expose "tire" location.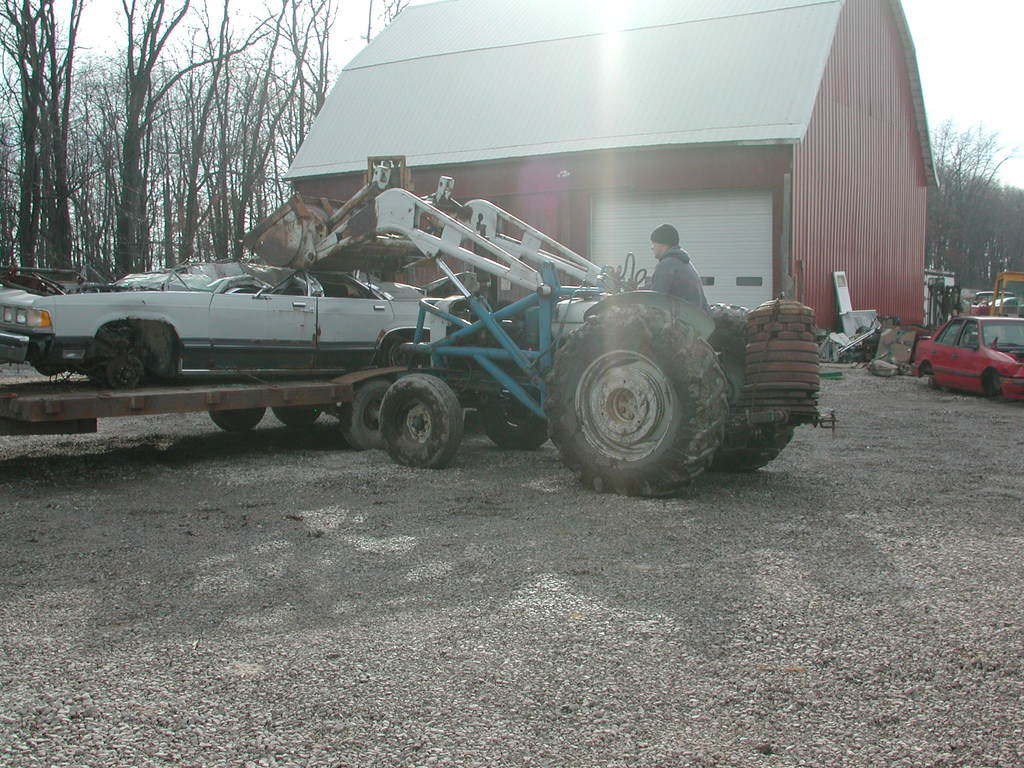
Exposed at 209/409/263/435.
